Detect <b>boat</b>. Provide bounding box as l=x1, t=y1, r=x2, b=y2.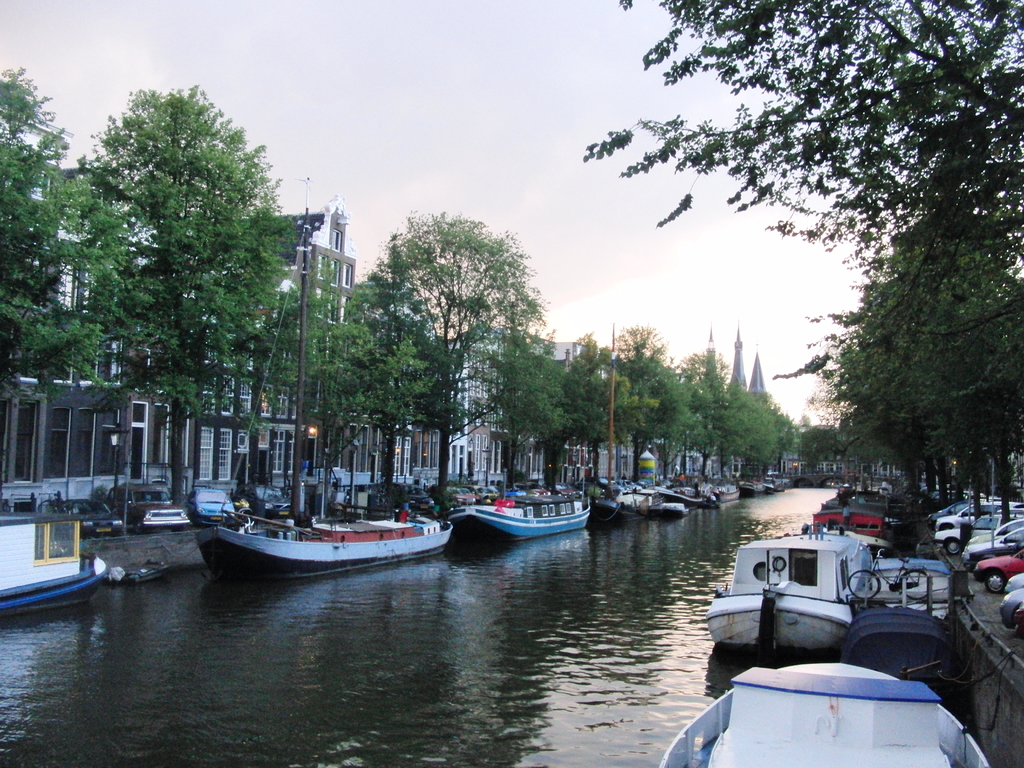
l=700, t=525, r=863, b=659.
